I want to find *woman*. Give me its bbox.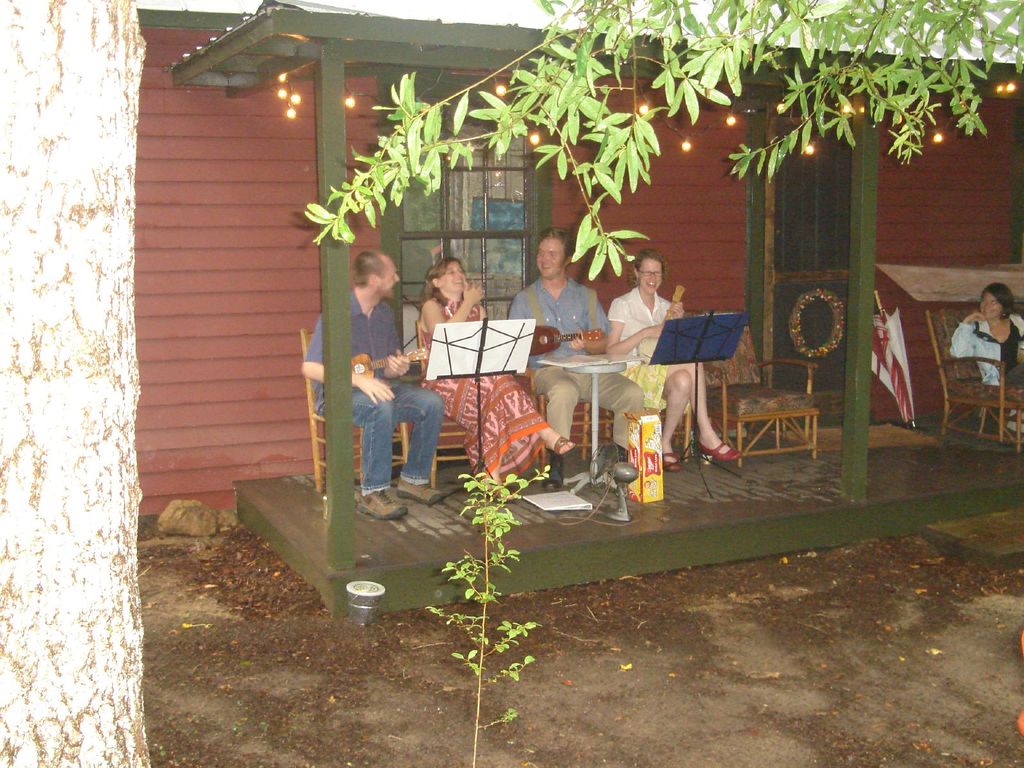
(x1=948, y1=281, x2=1023, y2=395).
